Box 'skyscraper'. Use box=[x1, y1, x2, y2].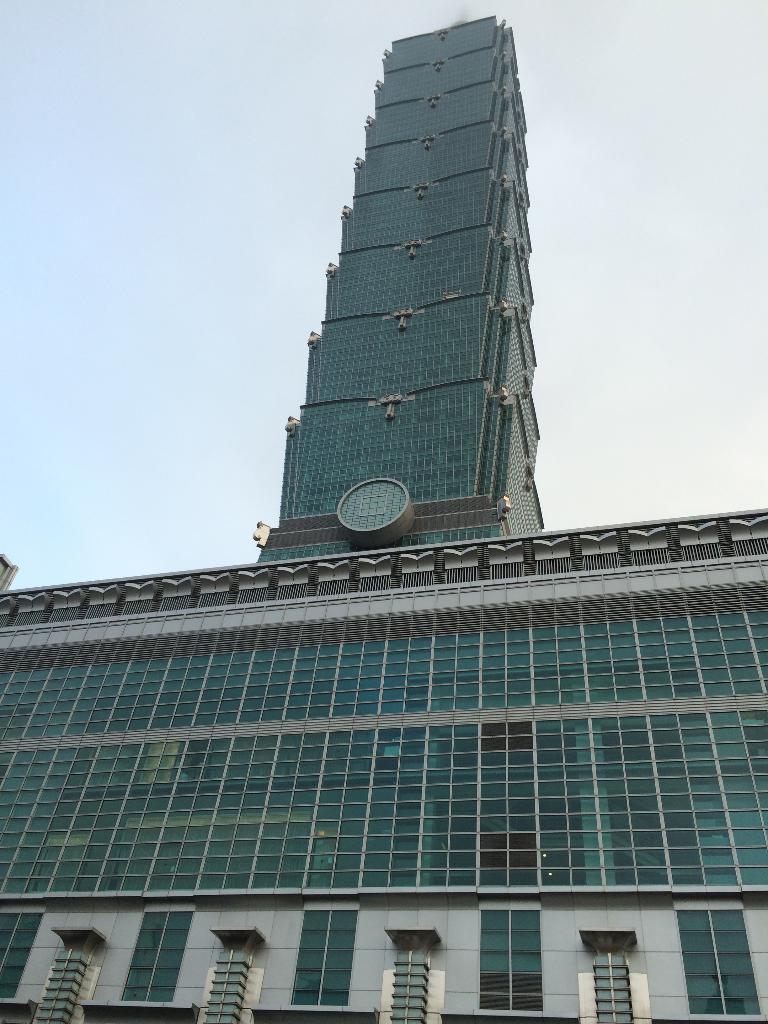
box=[0, 11, 767, 1023].
